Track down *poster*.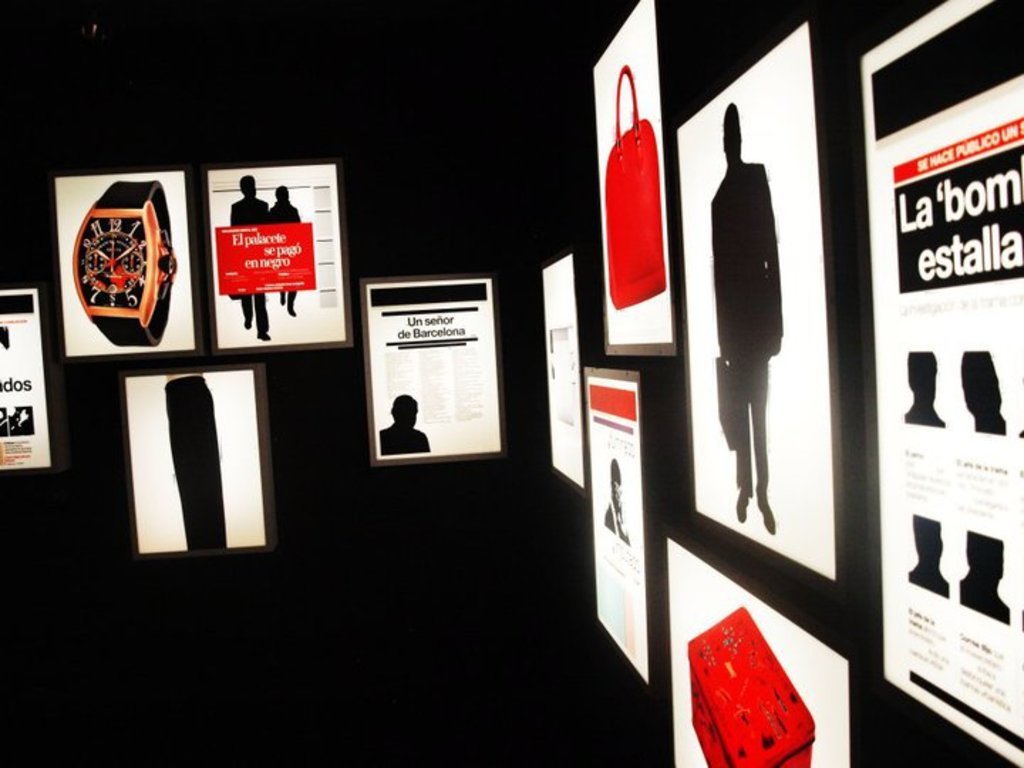
Tracked to box(128, 371, 259, 549).
